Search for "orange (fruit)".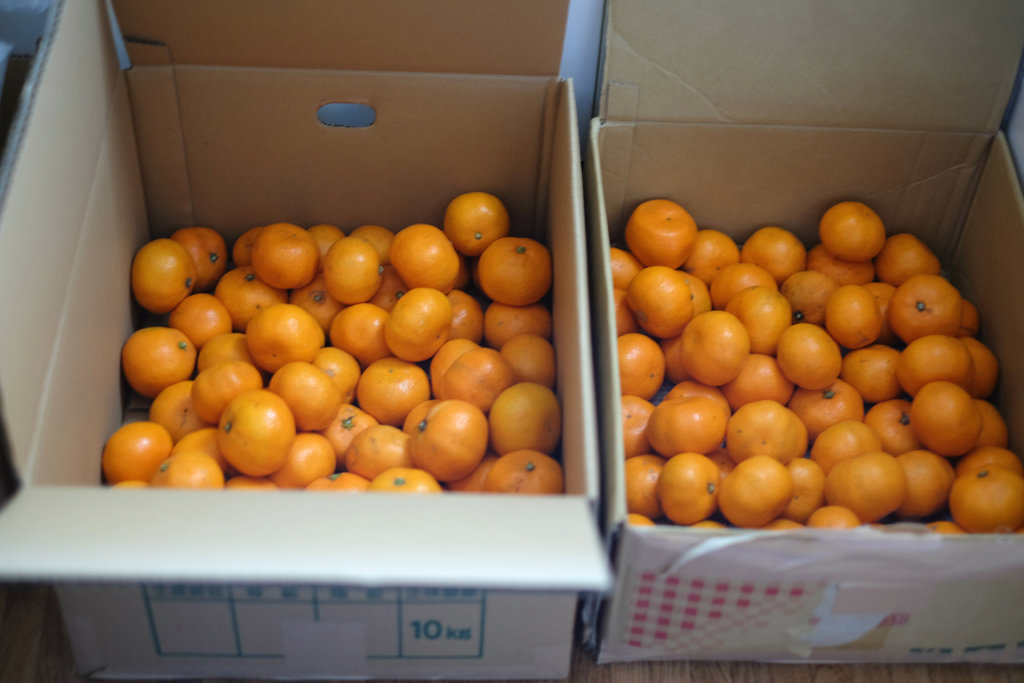
Found at [x1=340, y1=423, x2=415, y2=481].
